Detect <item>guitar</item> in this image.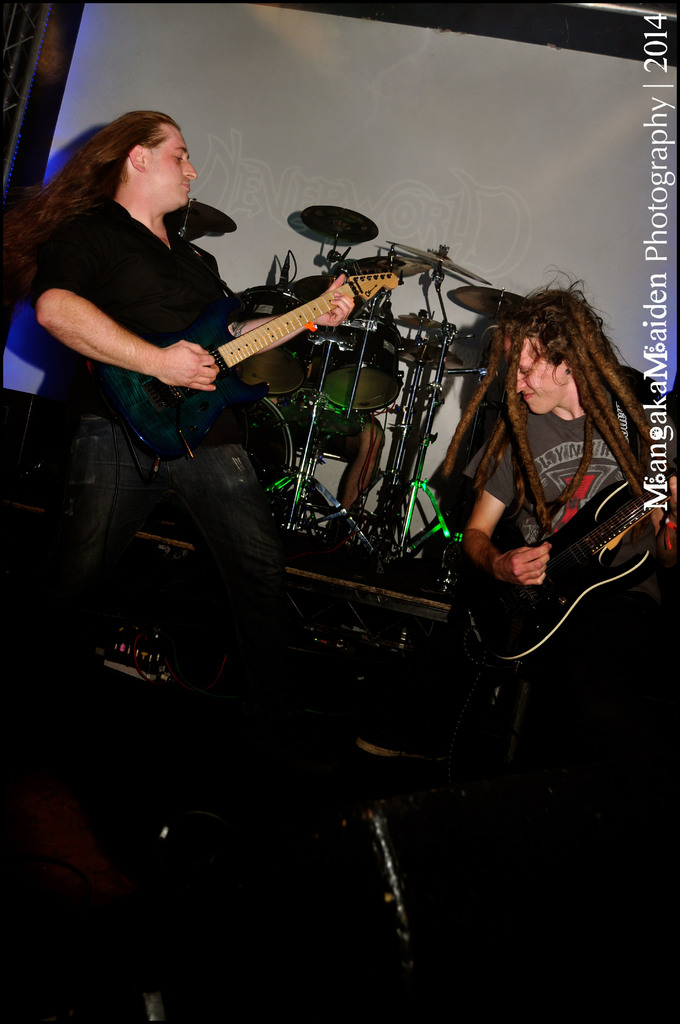
Detection: <box>104,268,395,468</box>.
